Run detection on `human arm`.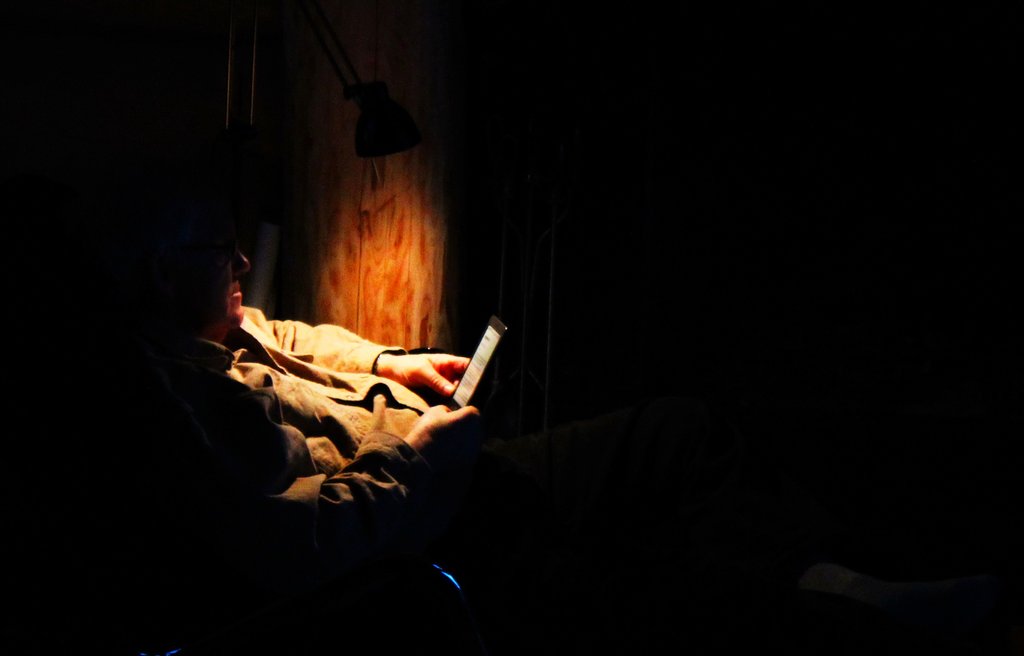
Result: [271, 307, 472, 403].
